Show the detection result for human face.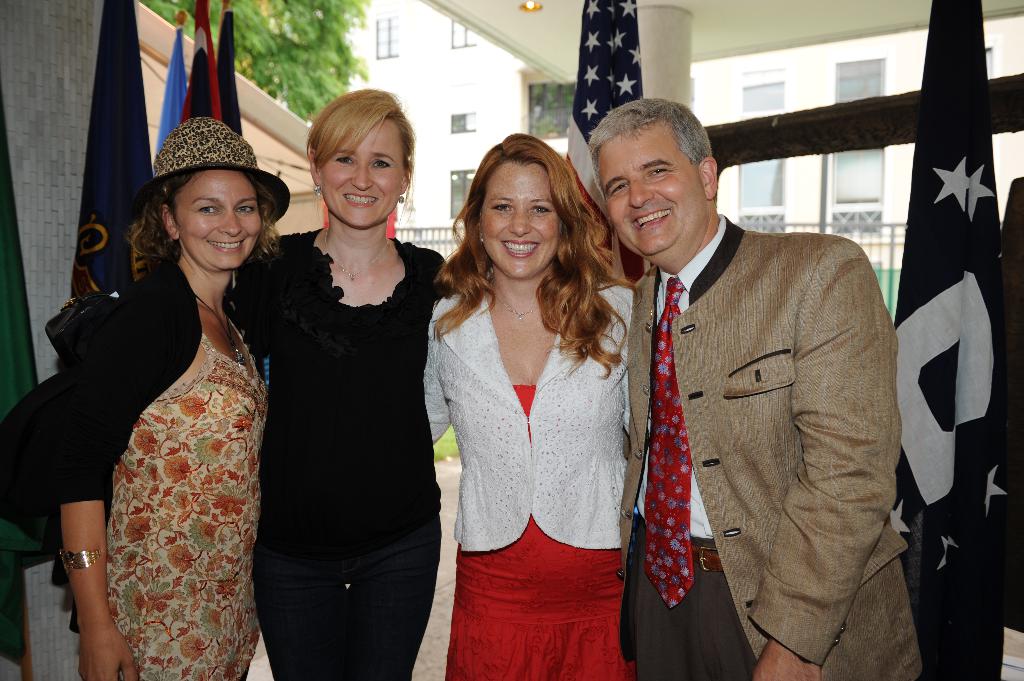
box=[475, 161, 563, 275].
